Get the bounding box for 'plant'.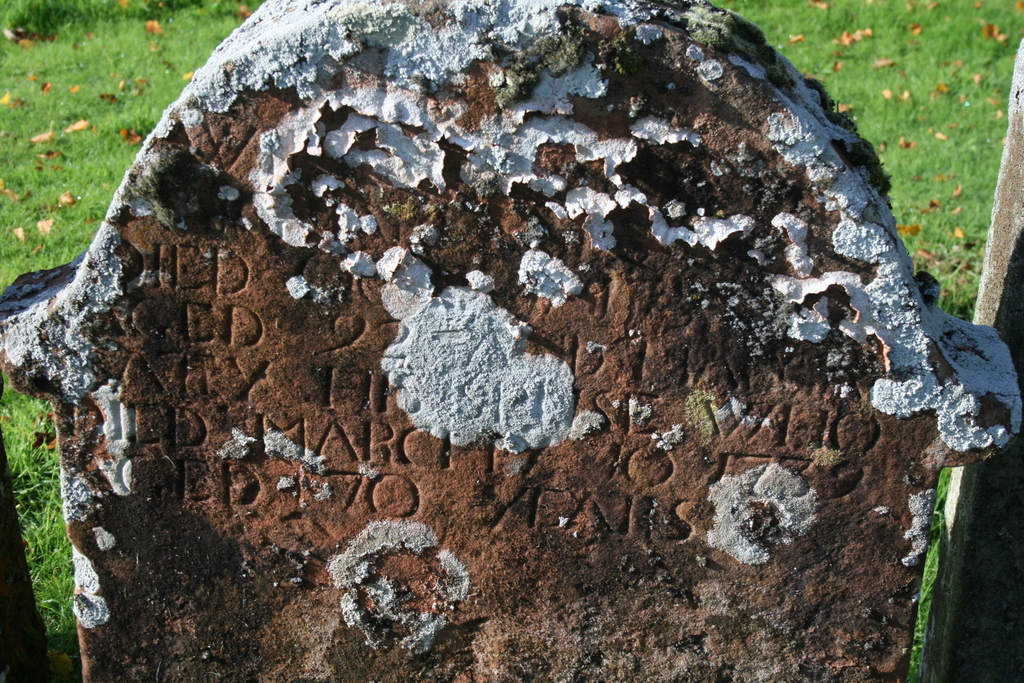
detection(0, 374, 79, 645).
